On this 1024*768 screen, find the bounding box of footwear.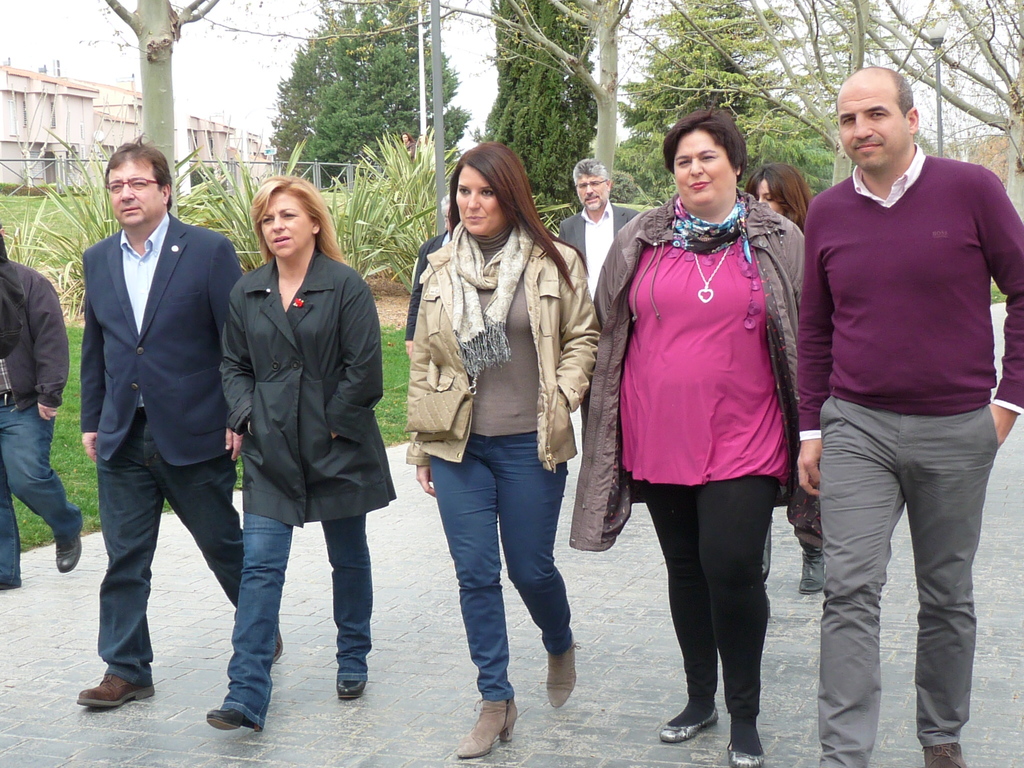
Bounding box: <region>56, 532, 81, 575</region>.
